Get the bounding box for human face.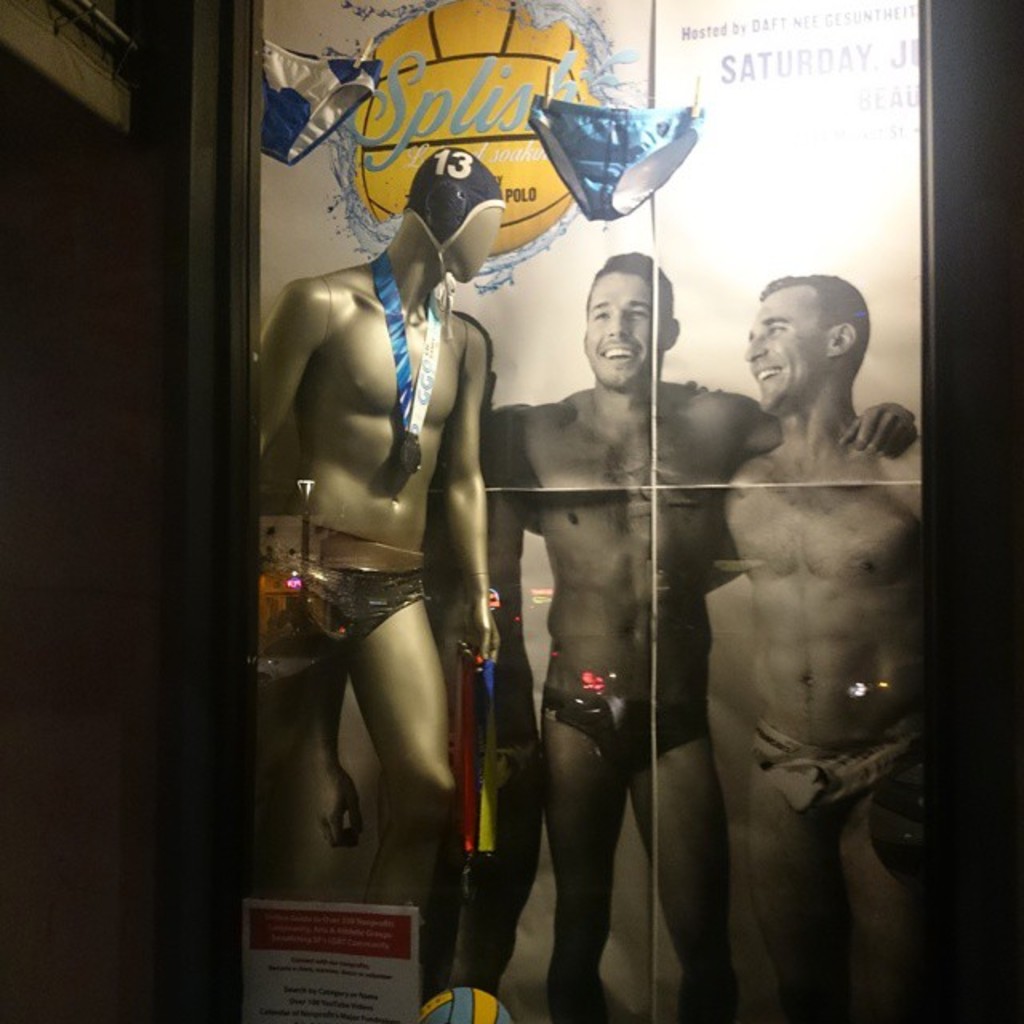
[left=752, top=290, right=827, bottom=416].
